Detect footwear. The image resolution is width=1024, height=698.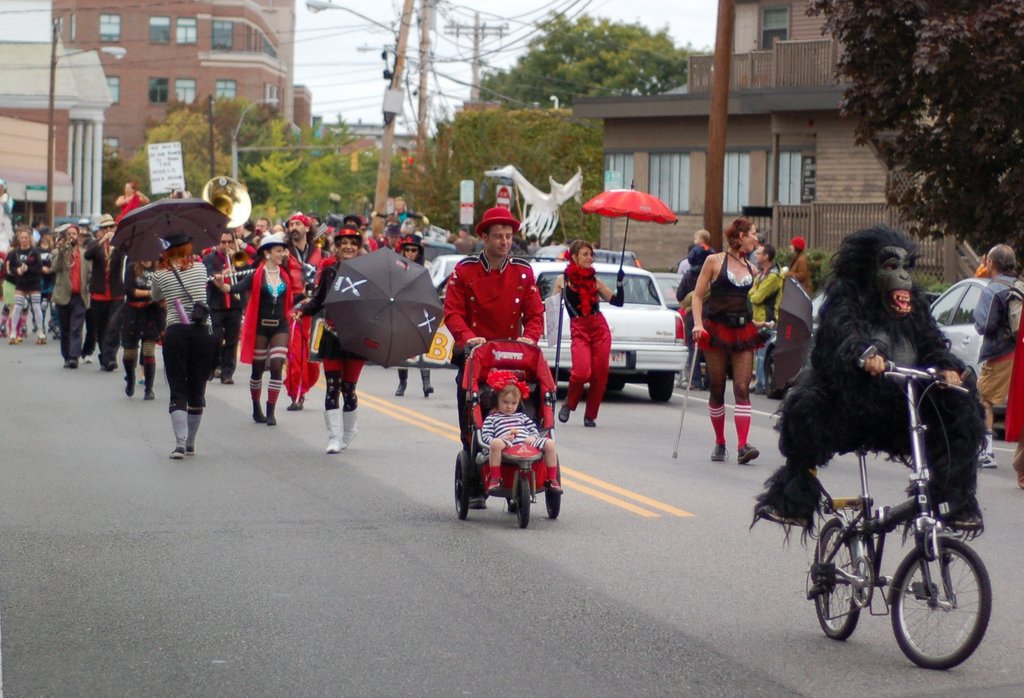
<box>470,491,485,510</box>.
